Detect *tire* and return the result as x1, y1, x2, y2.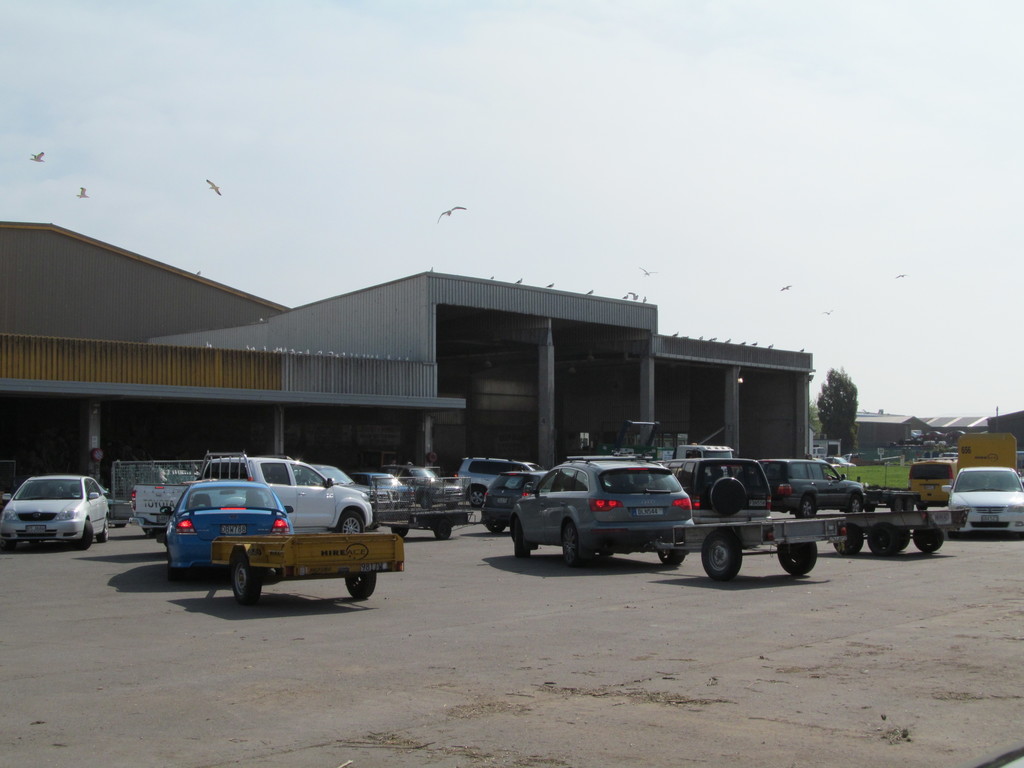
229, 549, 262, 605.
